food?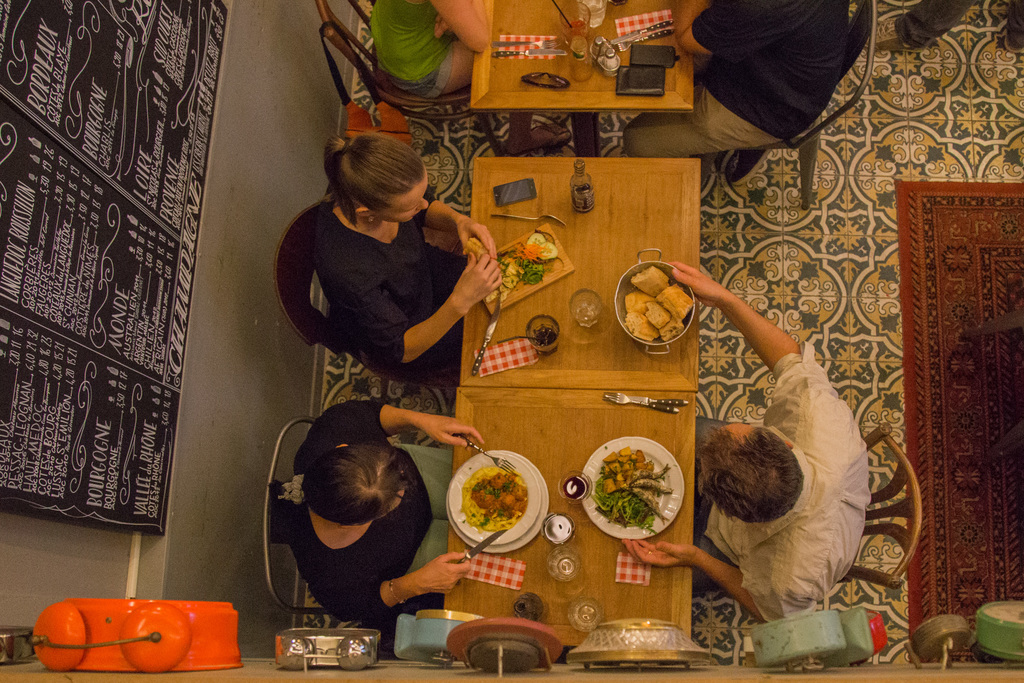
[640, 299, 669, 329]
